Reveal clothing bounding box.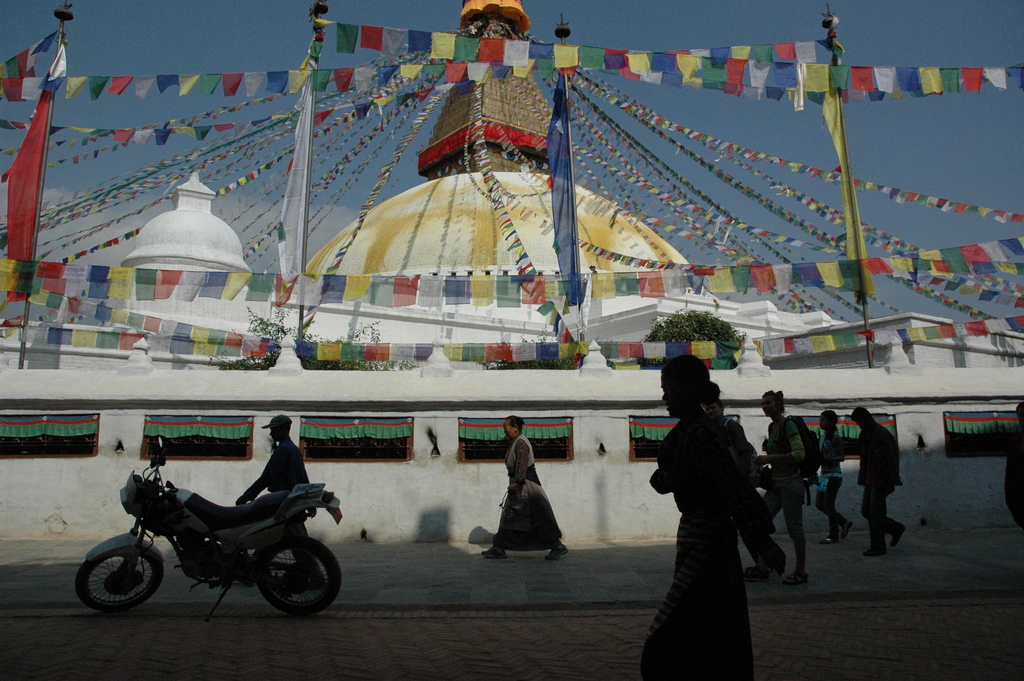
Revealed: [763, 417, 814, 571].
